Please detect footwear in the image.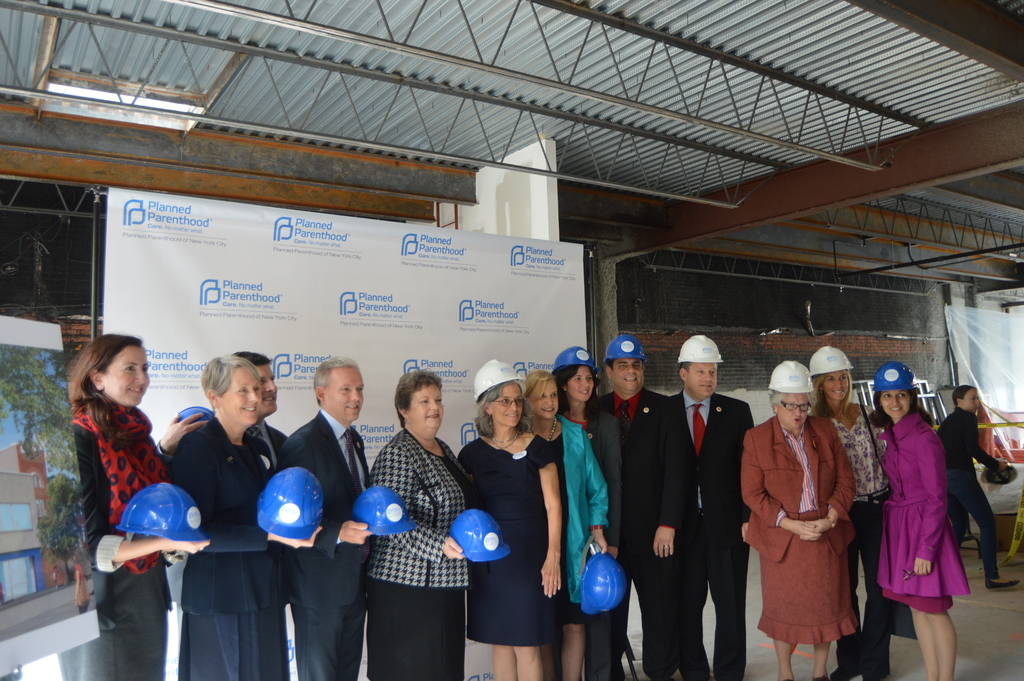
986 580 1020 593.
